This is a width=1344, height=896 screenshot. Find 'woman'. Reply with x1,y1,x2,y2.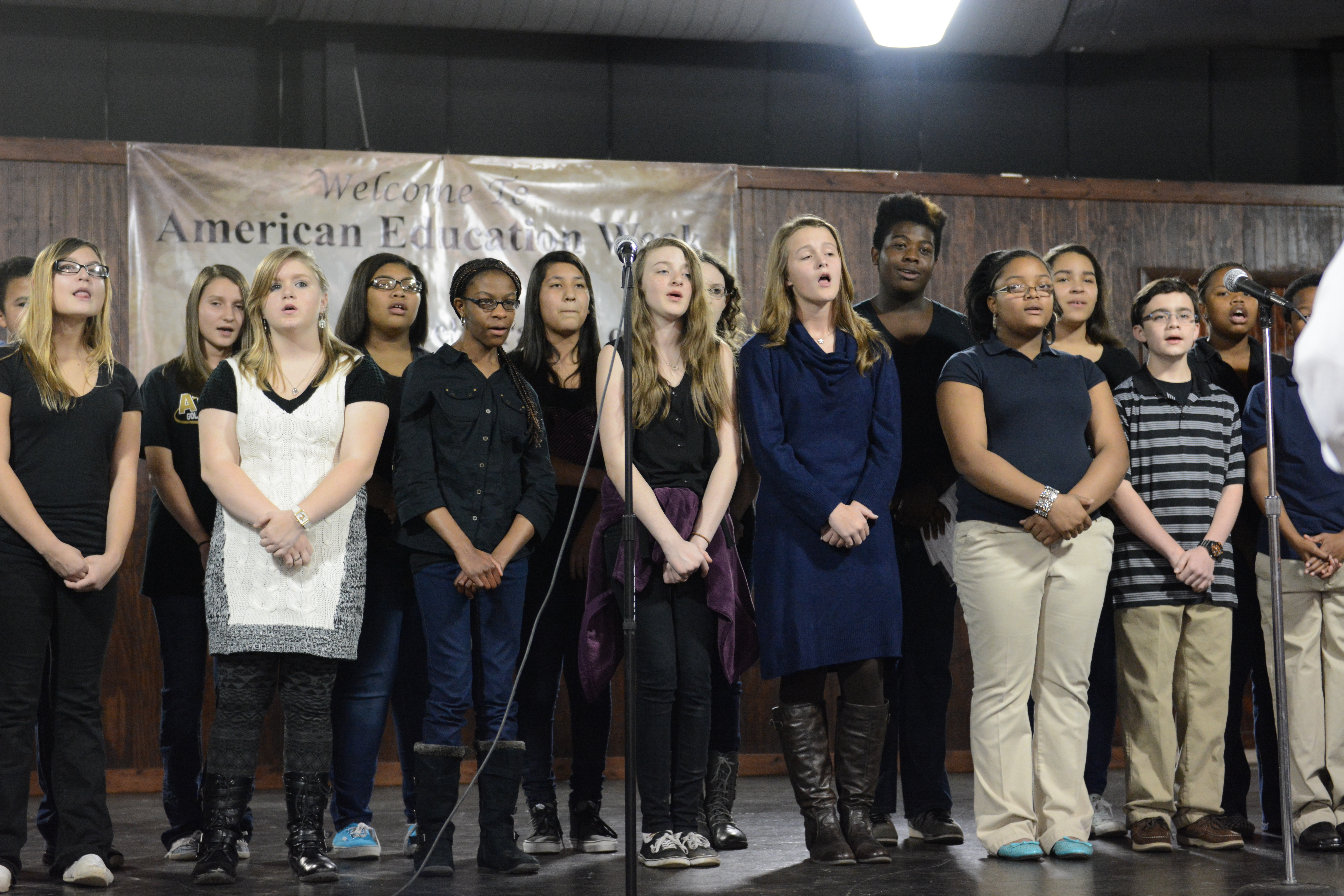
166,47,203,194.
